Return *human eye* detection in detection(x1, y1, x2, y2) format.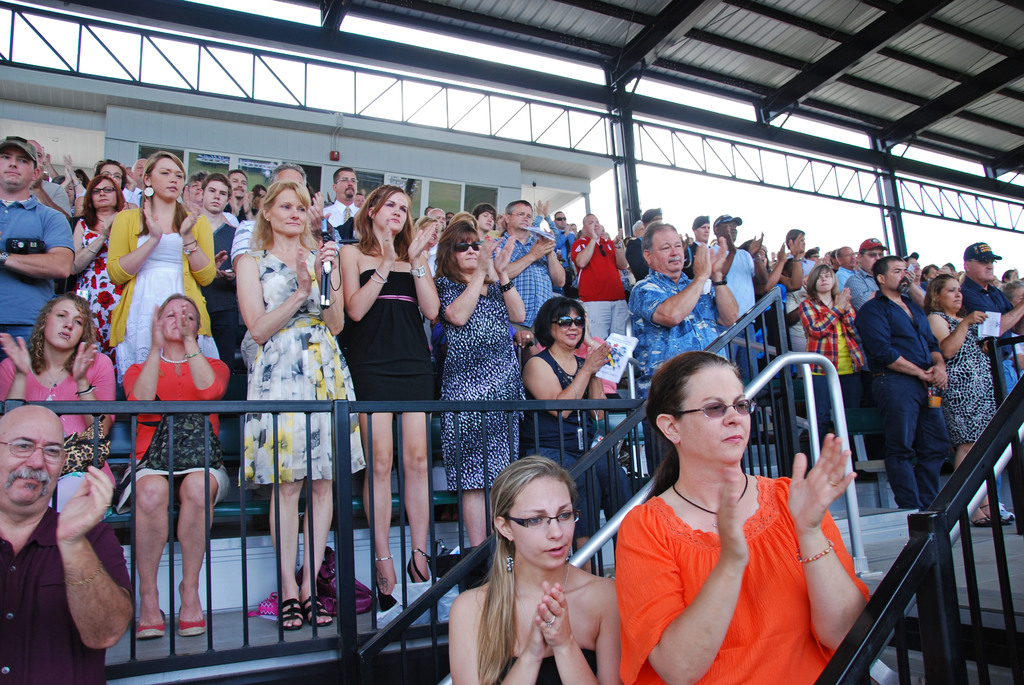
detection(166, 313, 174, 318).
